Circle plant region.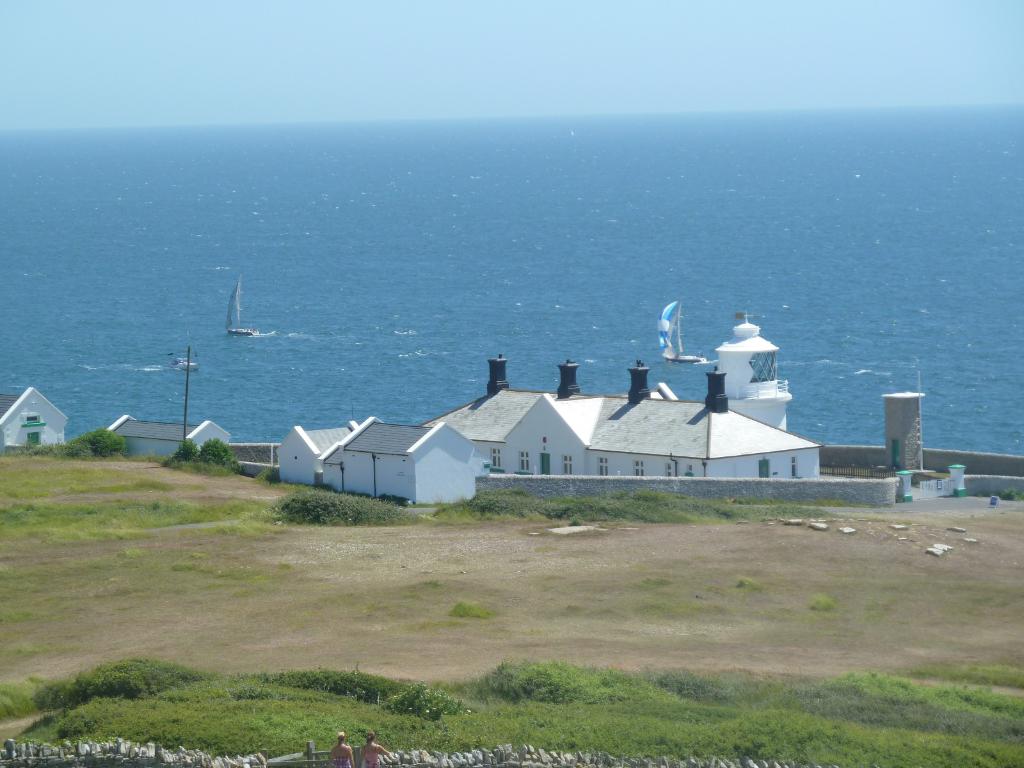
Region: 449:598:495:618.
